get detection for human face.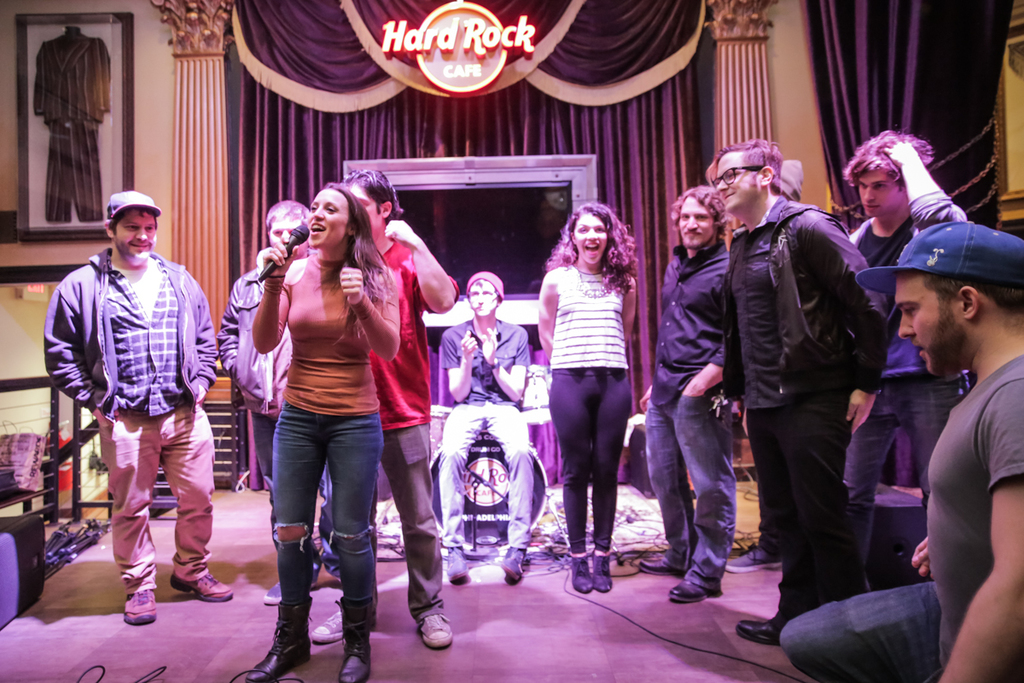
Detection: select_region(266, 216, 311, 258).
